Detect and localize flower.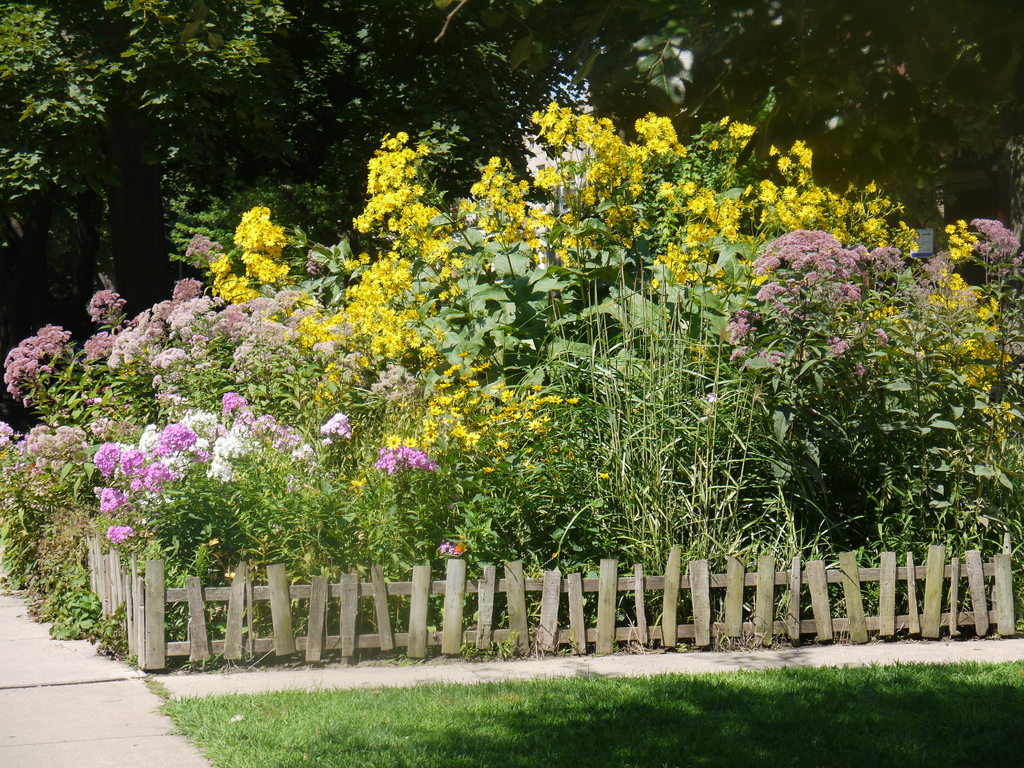
Localized at (108, 525, 130, 543).
